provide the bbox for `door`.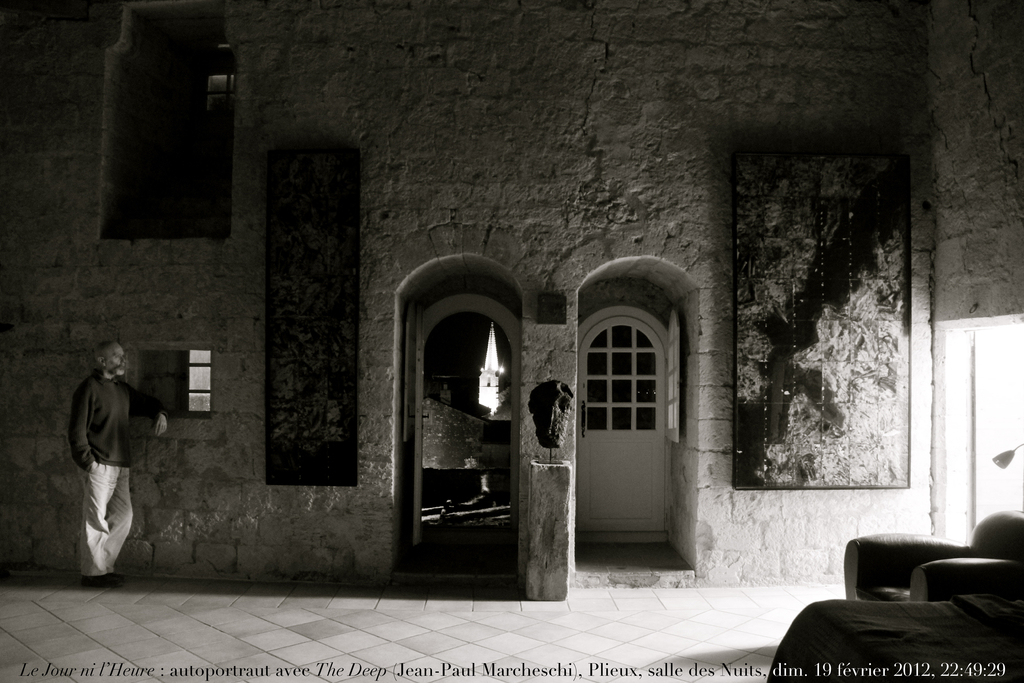
left=404, top=303, right=425, bottom=545.
